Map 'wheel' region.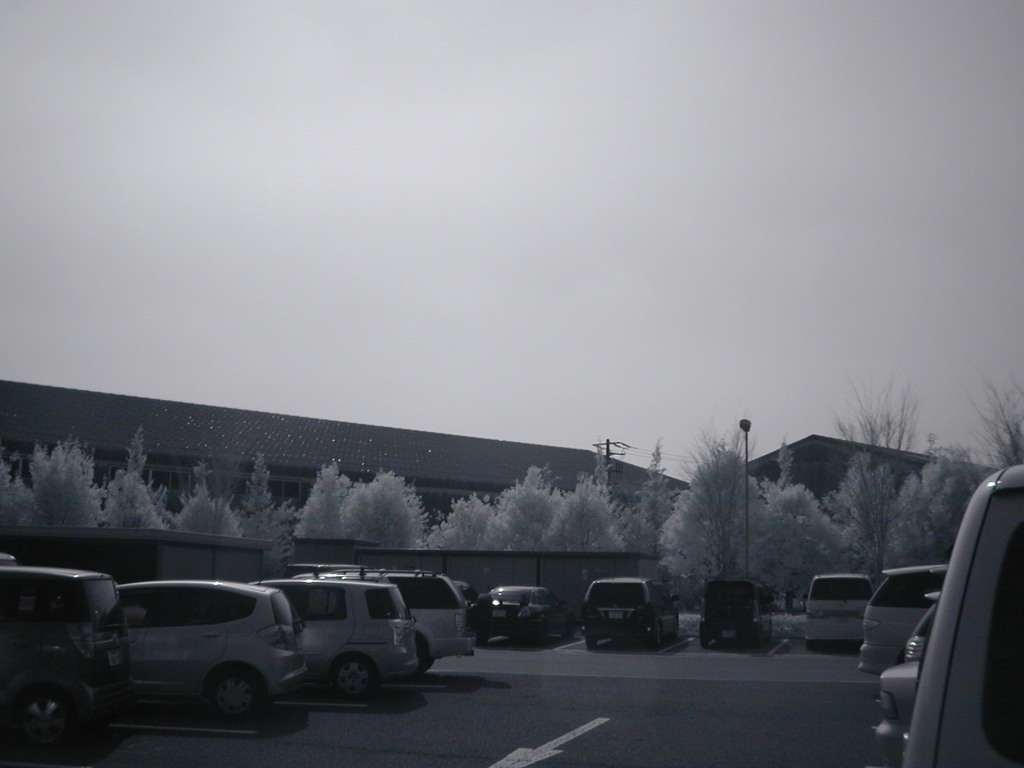
Mapped to x1=210, y1=668, x2=257, y2=722.
